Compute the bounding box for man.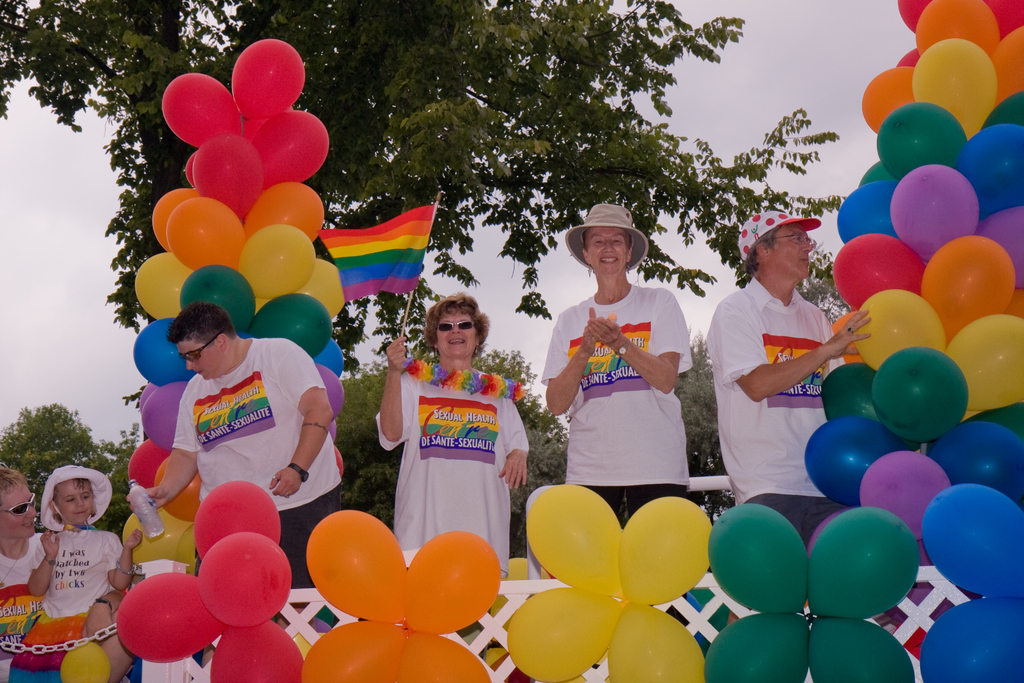
718:217:882:534.
